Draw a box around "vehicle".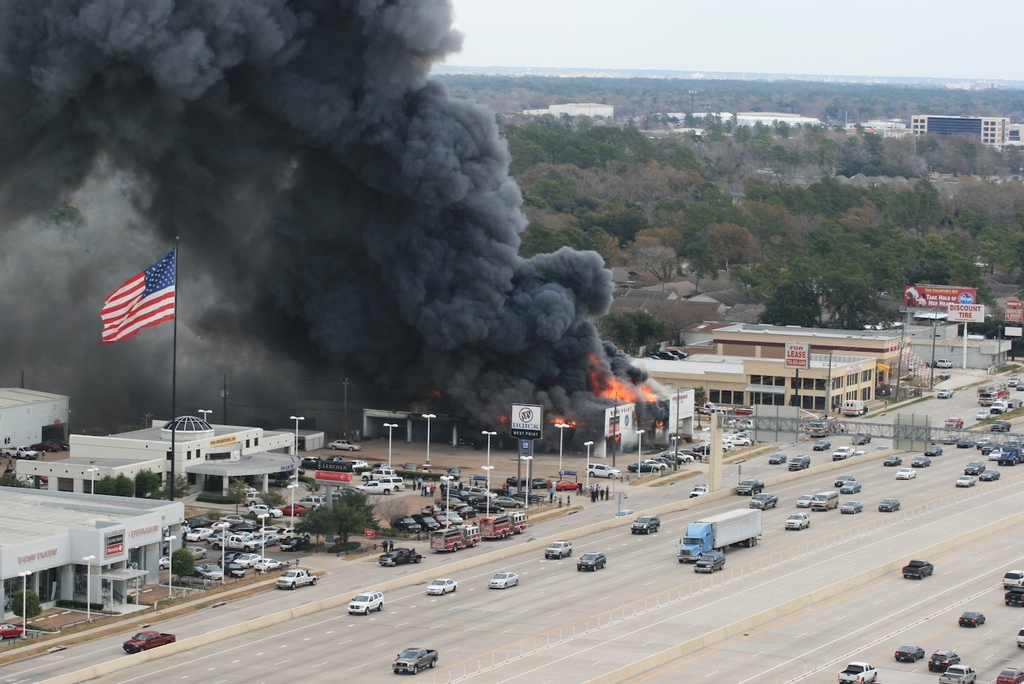
box=[971, 466, 1000, 481].
